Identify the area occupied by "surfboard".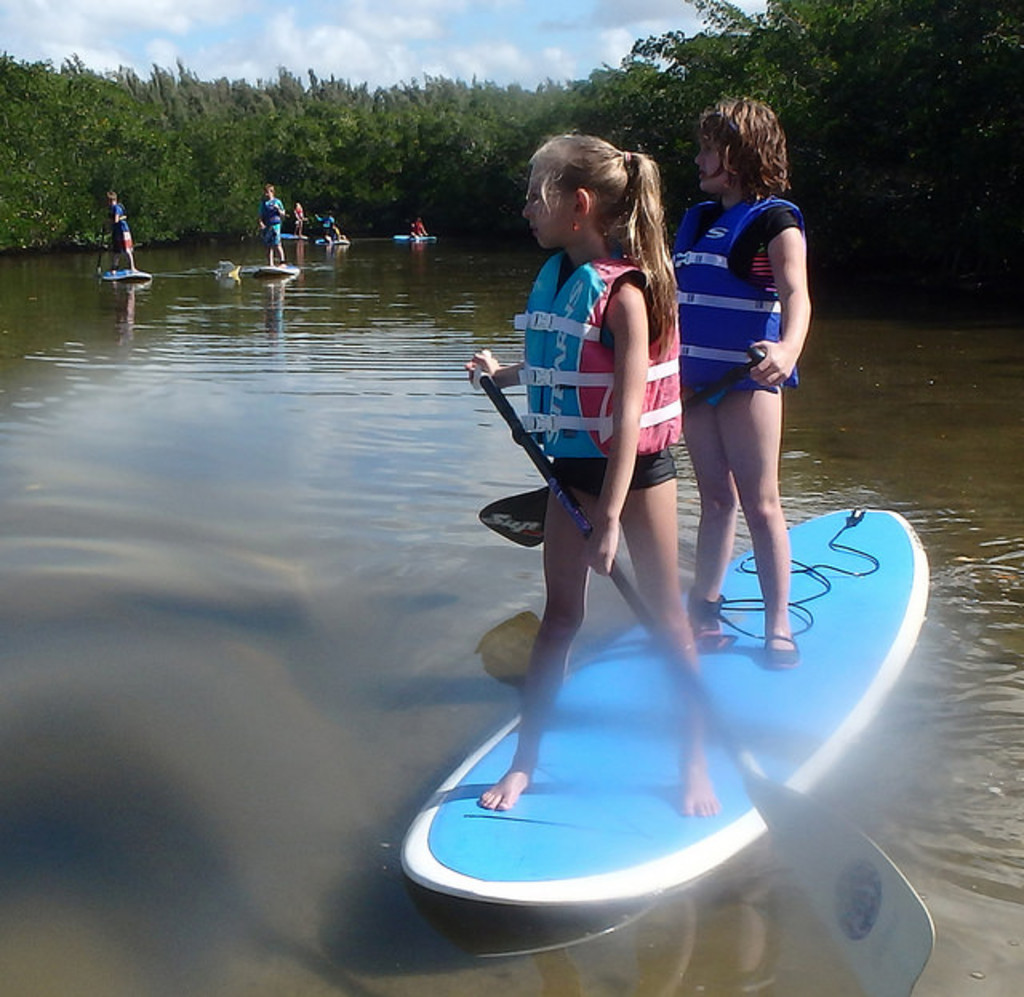
Area: <box>395,503,933,917</box>.
